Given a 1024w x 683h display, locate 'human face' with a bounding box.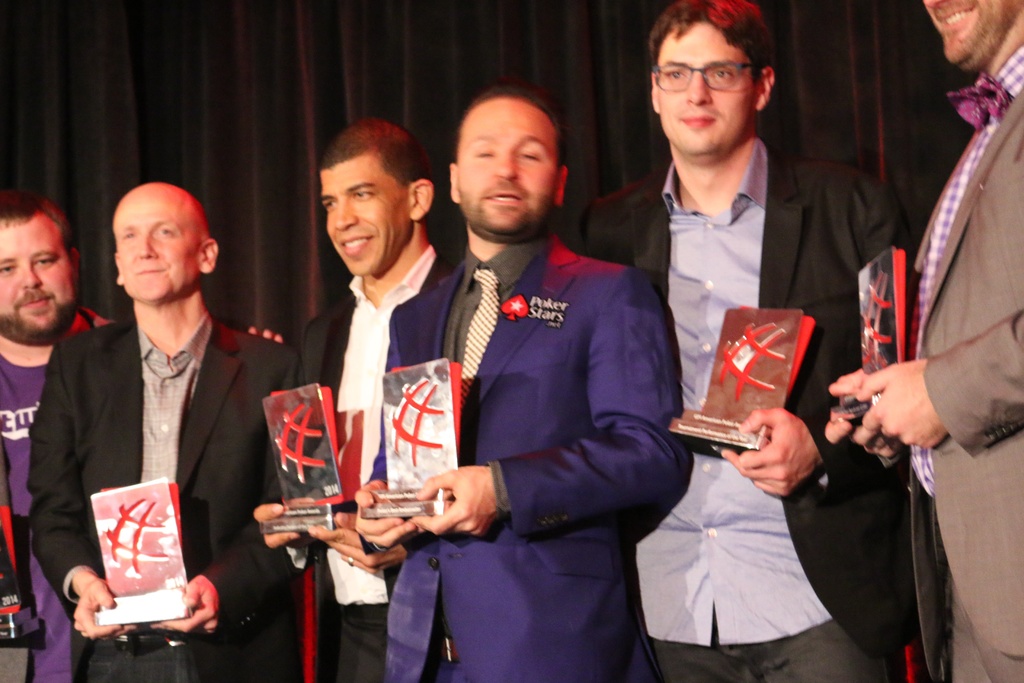
Located: bbox=(455, 97, 559, 239).
